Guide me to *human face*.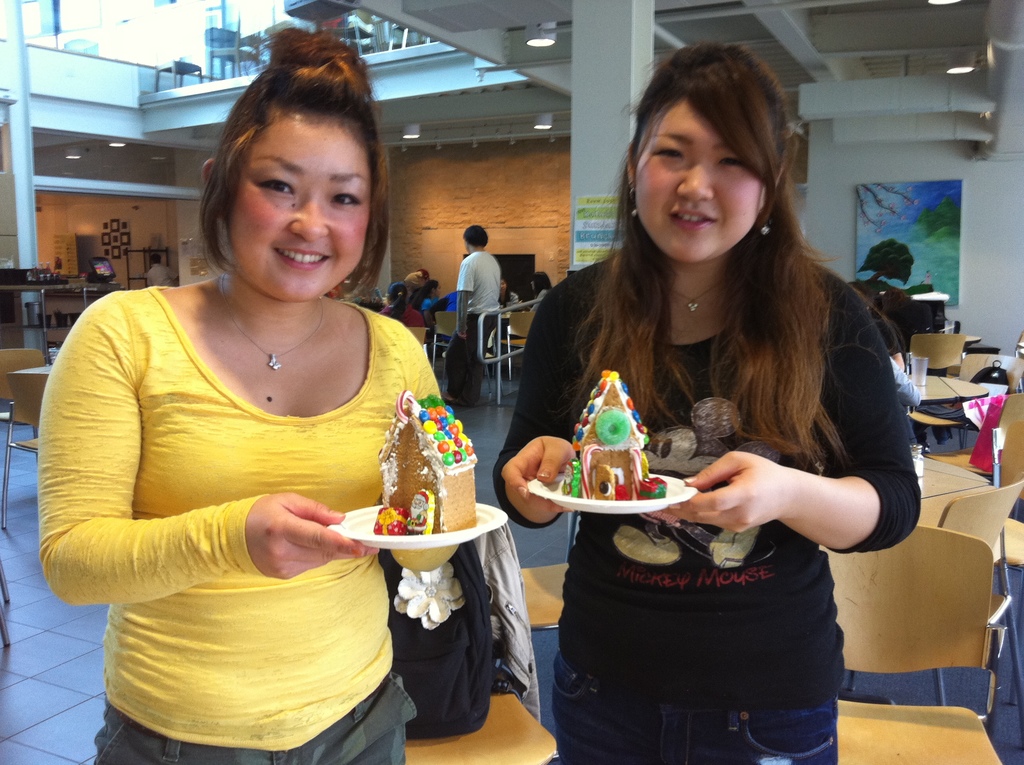
Guidance: 222/99/364/307.
